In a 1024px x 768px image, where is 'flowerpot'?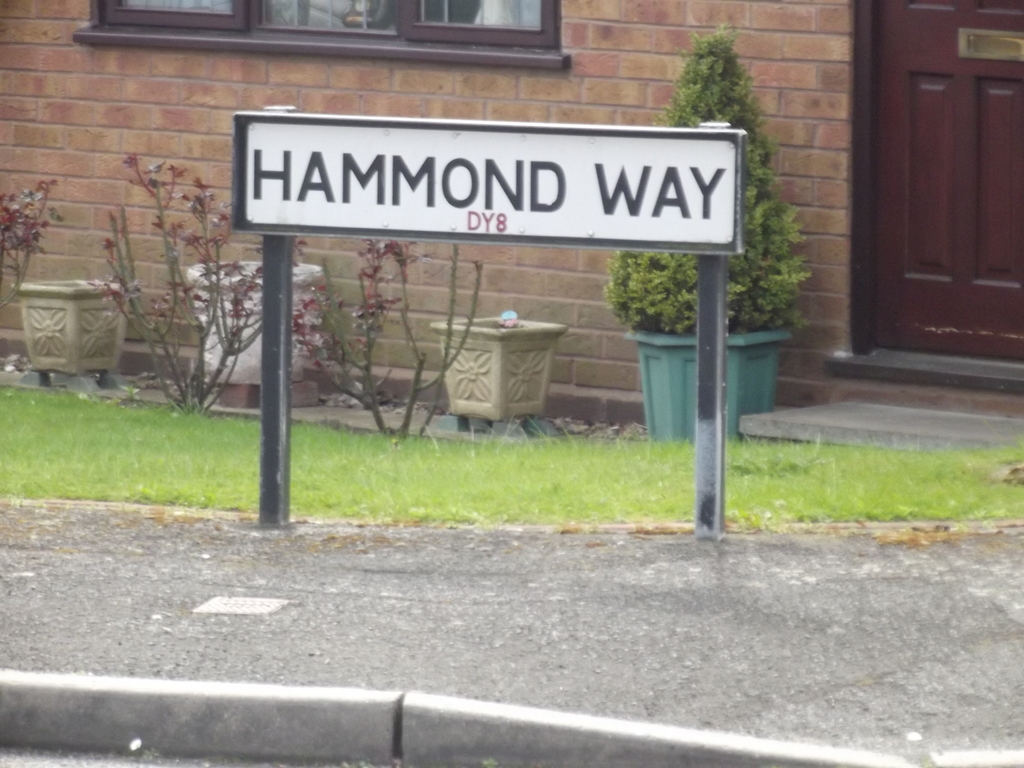
191 262 328 388.
